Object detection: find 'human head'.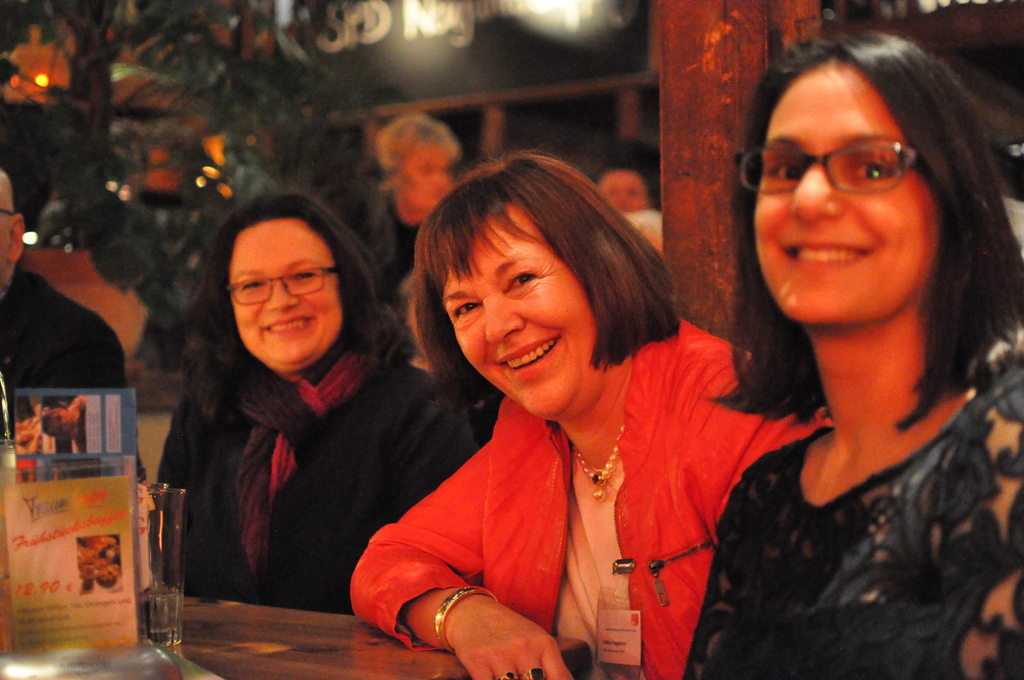
<region>590, 164, 657, 210</region>.
